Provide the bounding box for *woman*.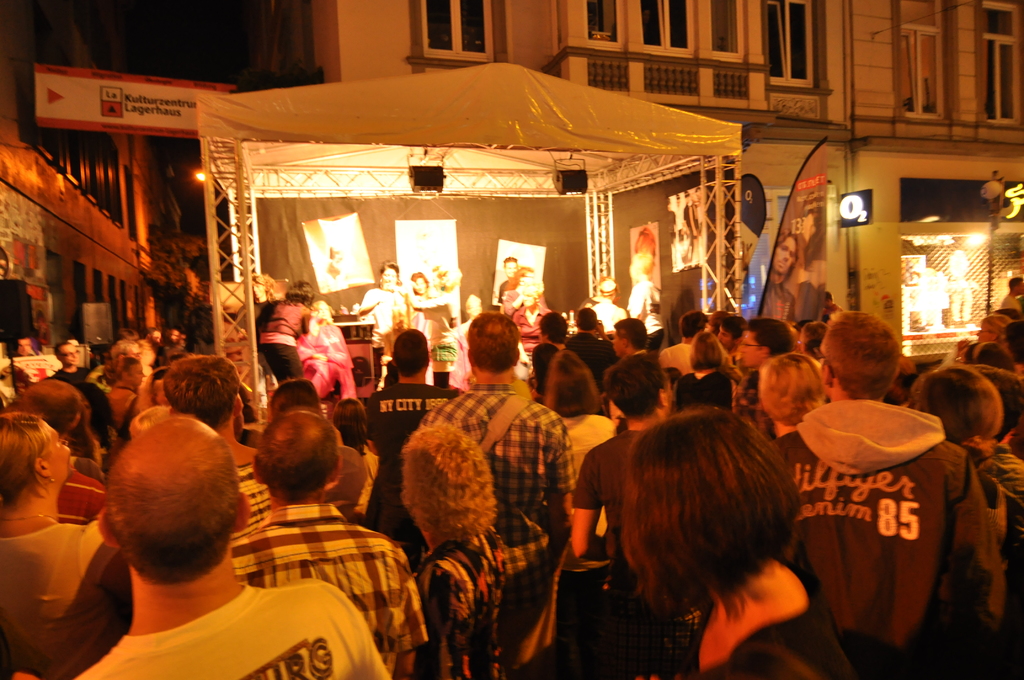
bbox(324, 398, 383, 526).
